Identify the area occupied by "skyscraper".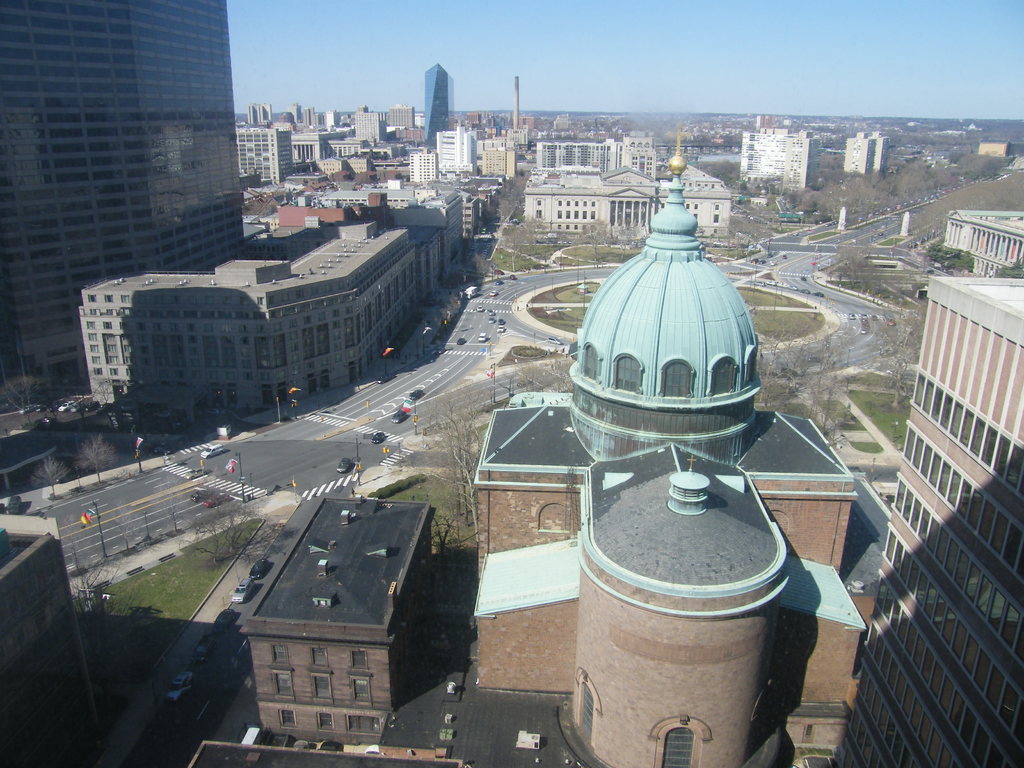
Area: [0,0,250,391].
